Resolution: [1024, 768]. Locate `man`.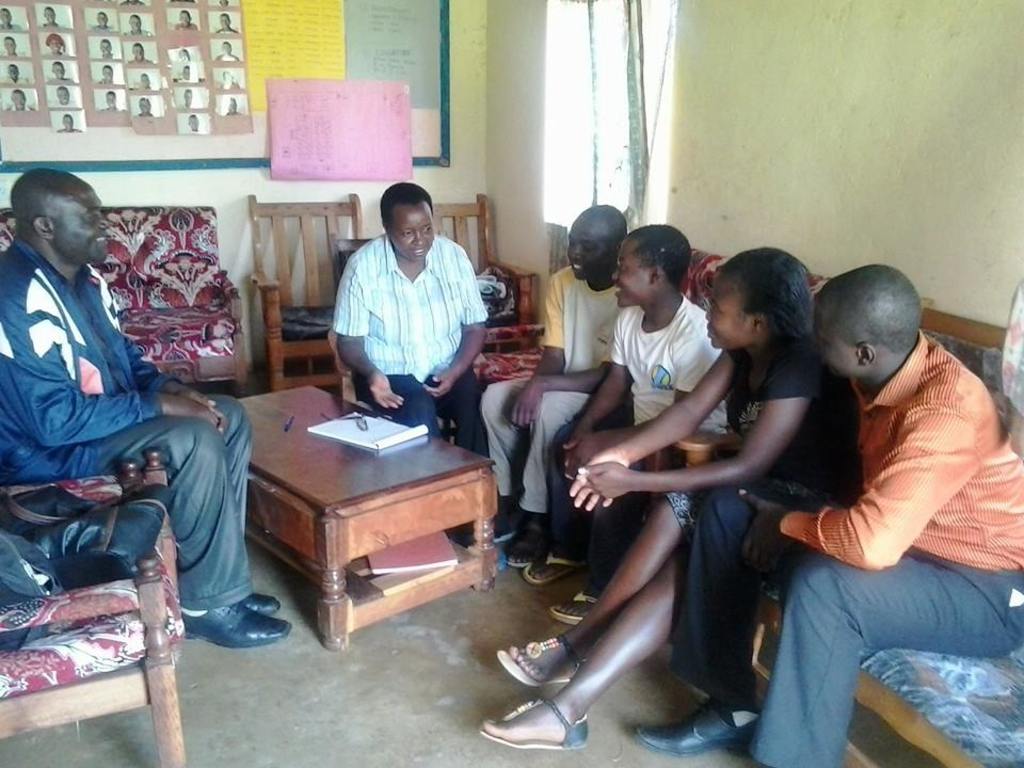
x1=45 y1=32 x2=67 y2=53.
